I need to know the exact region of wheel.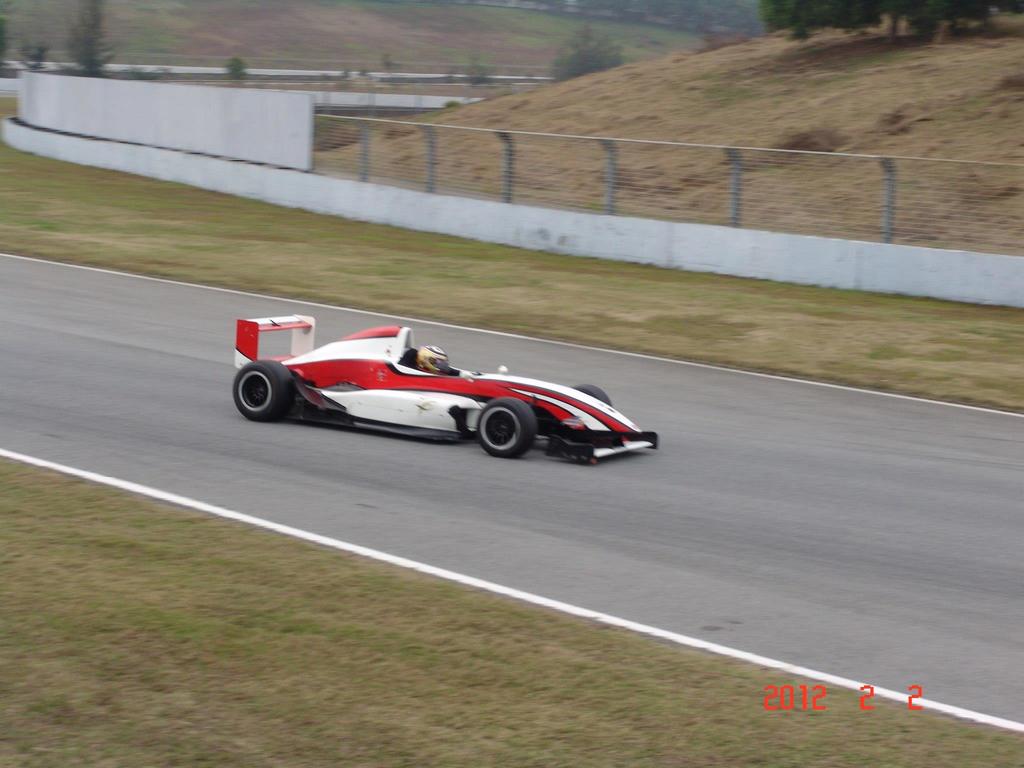
Region: rect(229, 352, 297, 424).
